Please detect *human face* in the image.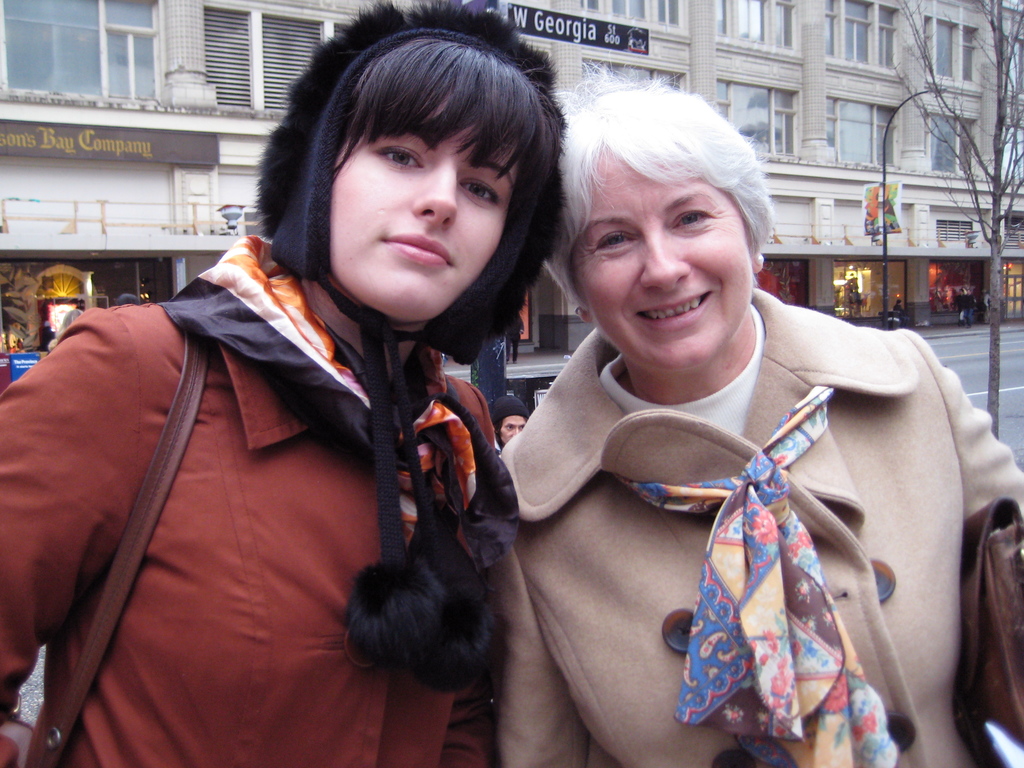
[567,150,748,372].
